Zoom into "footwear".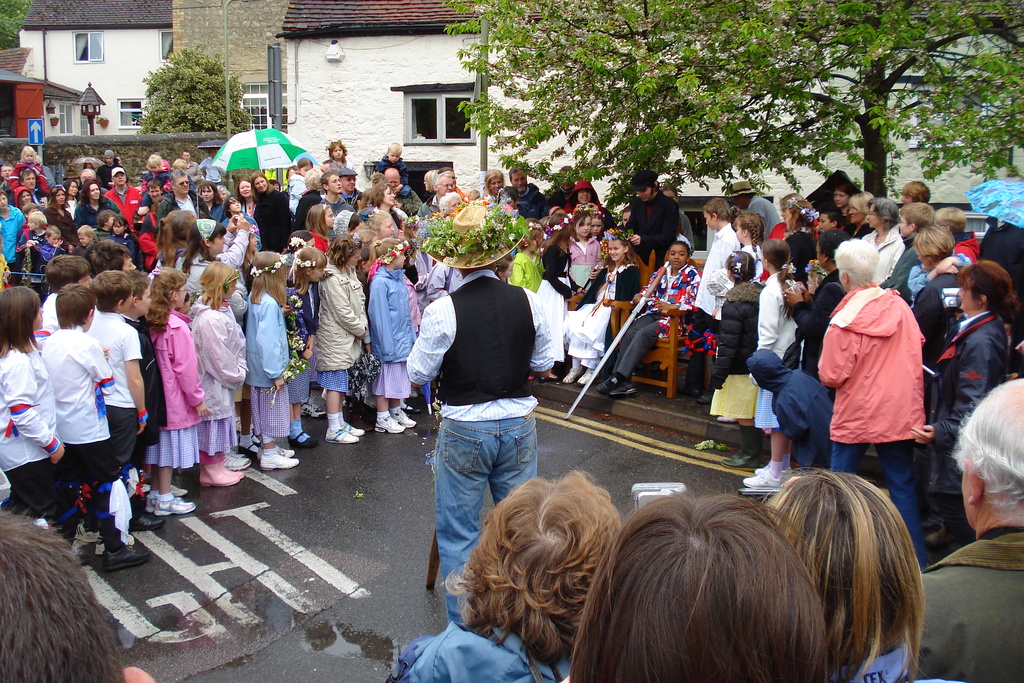
Zoom target: (left=166, top=486, right=185, bottom=497).
